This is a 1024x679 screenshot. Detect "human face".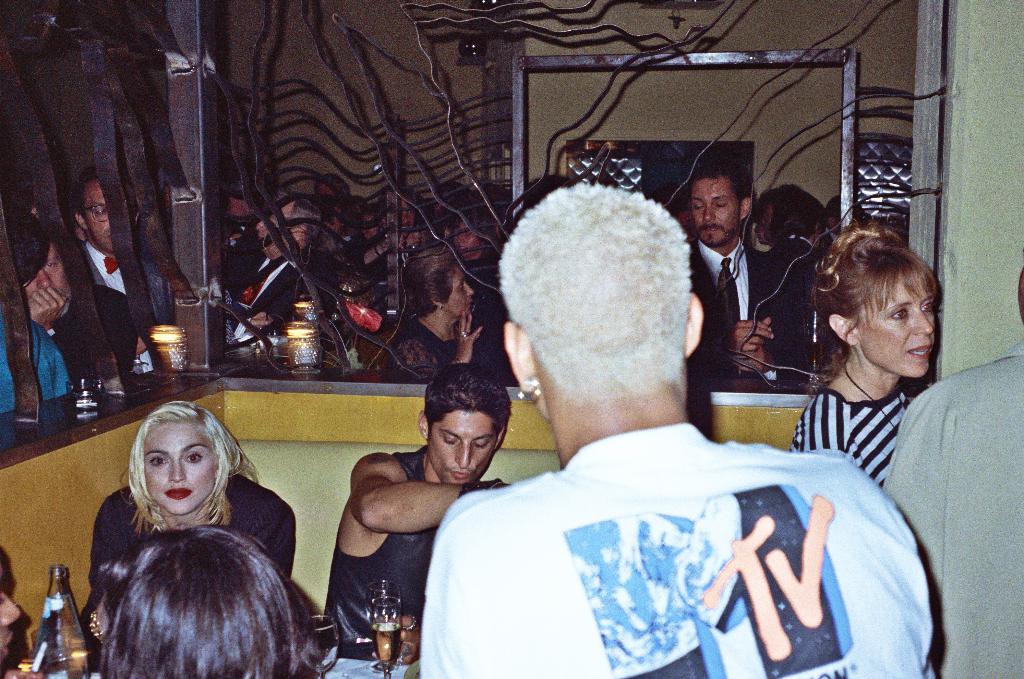
[331, 209, 344, 234].
